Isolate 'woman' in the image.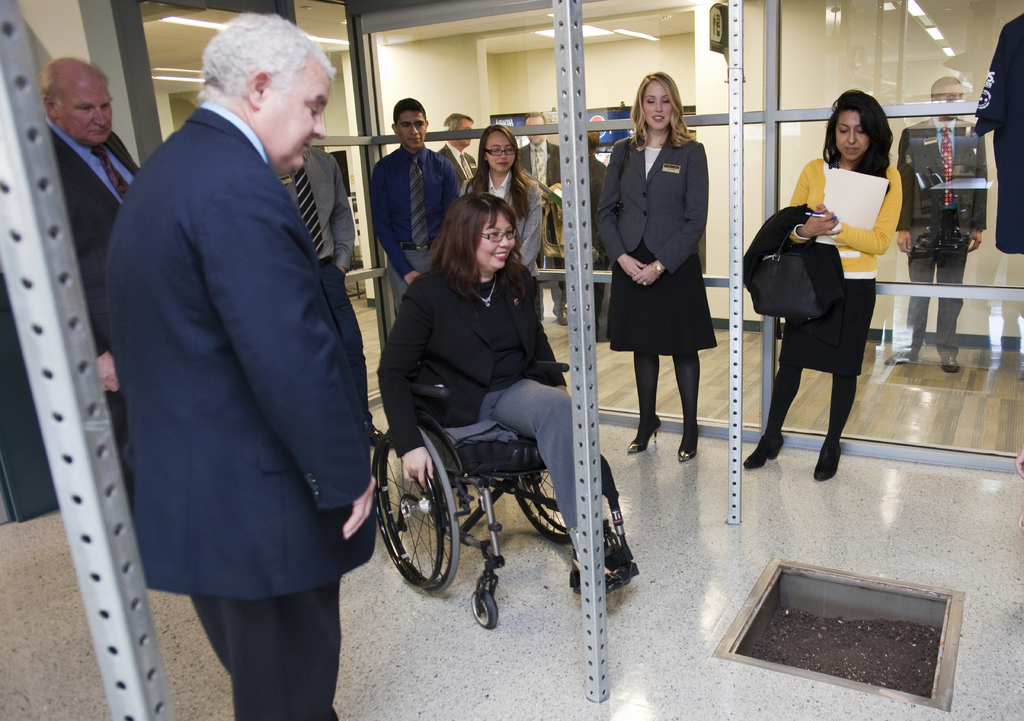
Isolated region: box(607, 97, 726, 484).
